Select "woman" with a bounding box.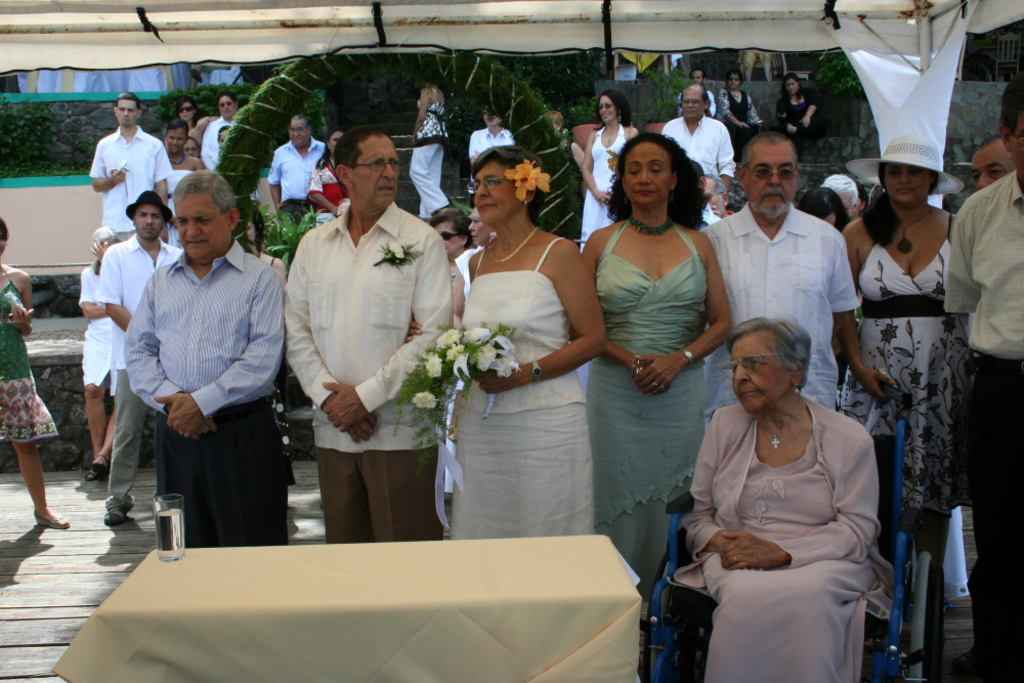
{"x1": 308, "y1": 129, "x2": 345, "y2": 227}.
